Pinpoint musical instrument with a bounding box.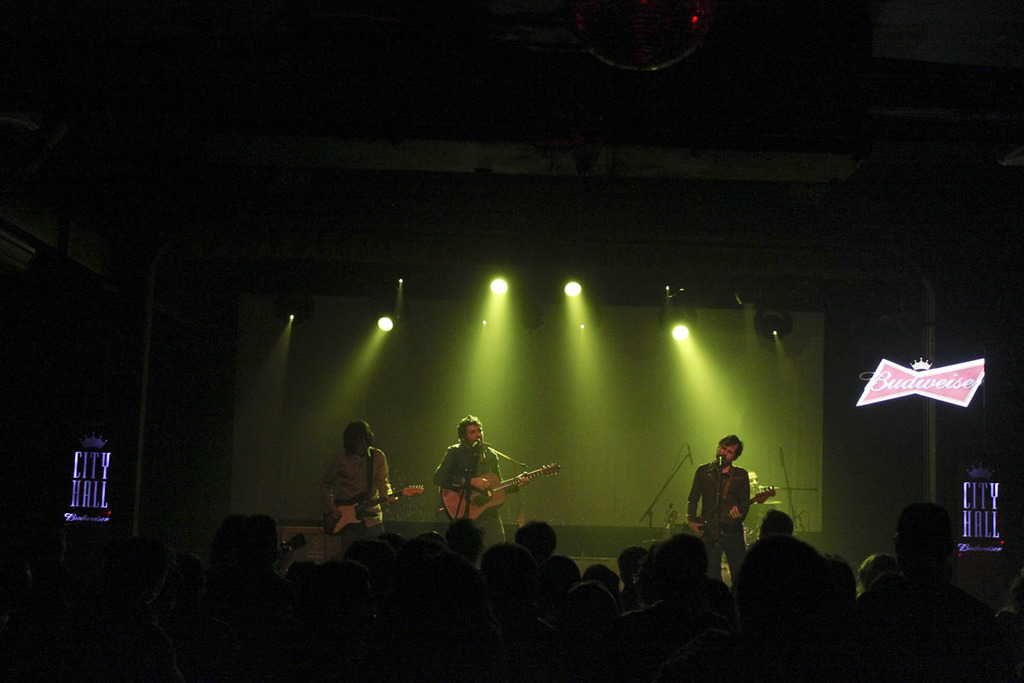
left=688, top=483, right=781, bottom=549.
